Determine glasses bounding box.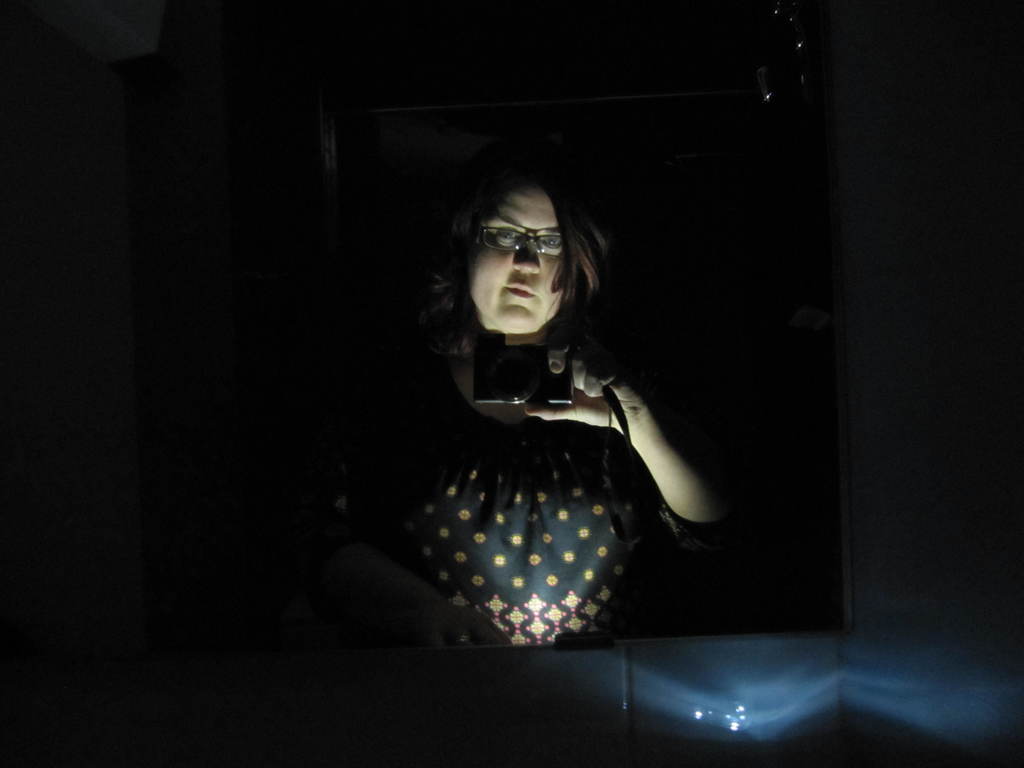
Determined: (477, 221, 573, 262).
